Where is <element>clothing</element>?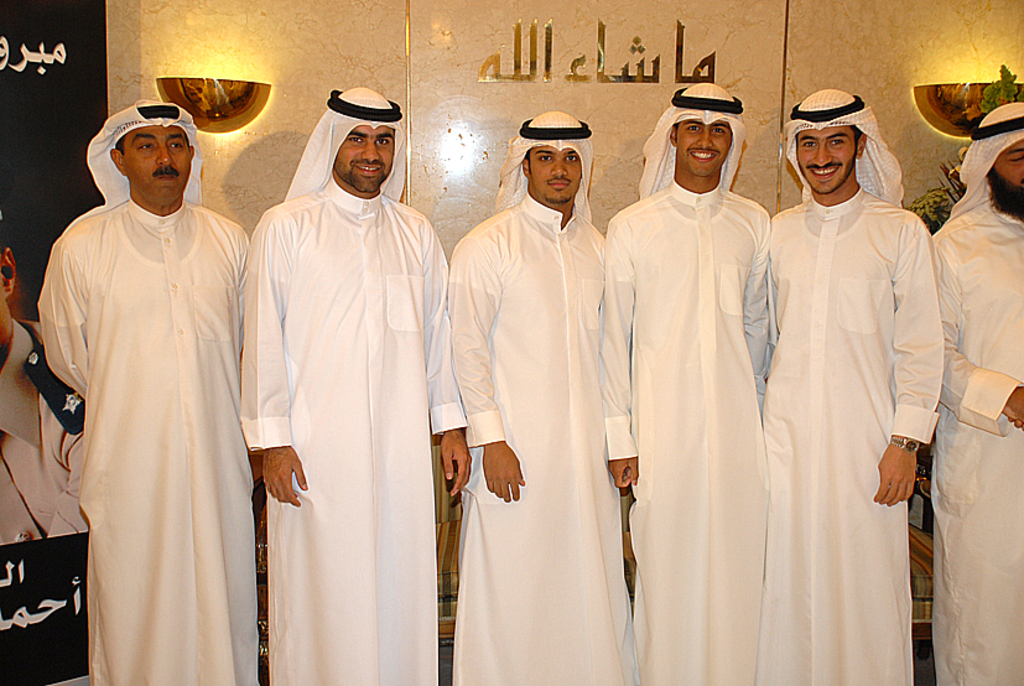
{"left": 248, "top": 203, "right": 462, "bottom": 685}.
